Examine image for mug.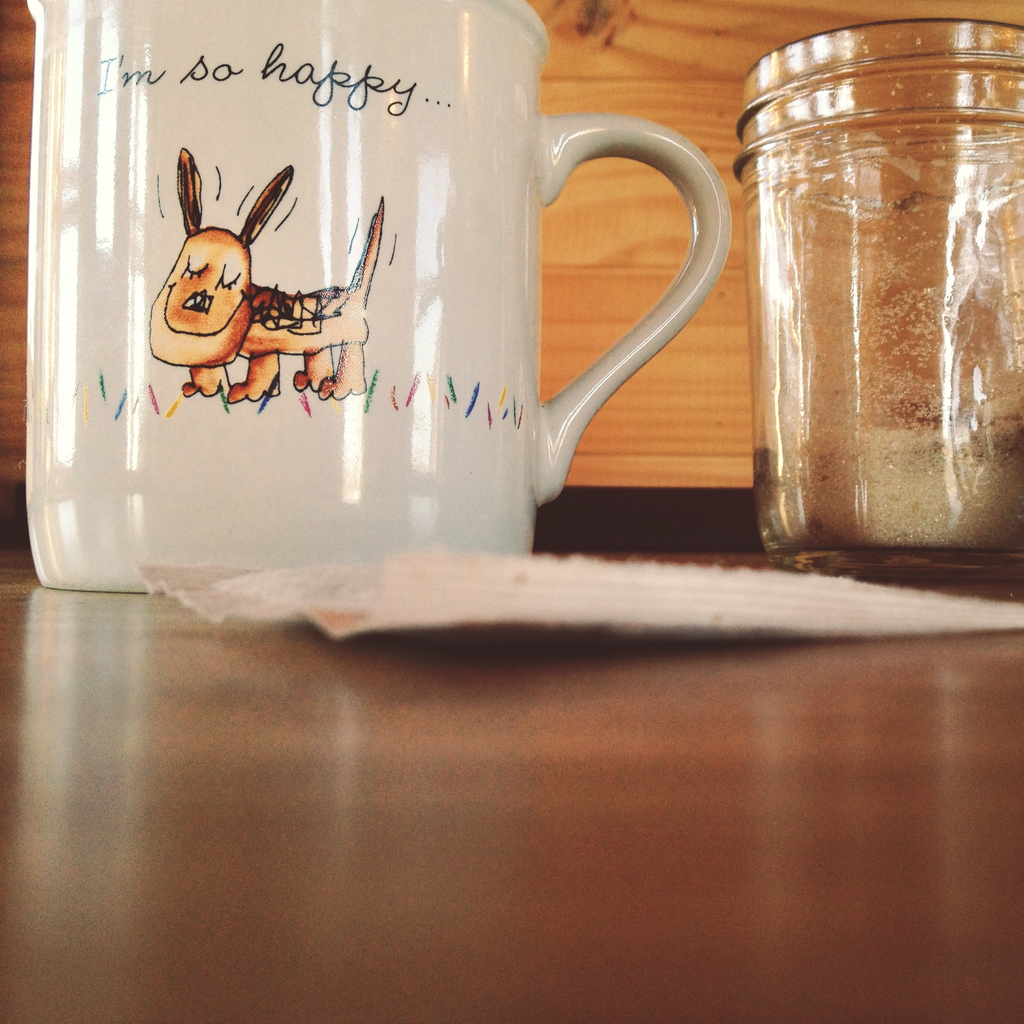
Examination result: l=25, t=0, r=730, b=589.
